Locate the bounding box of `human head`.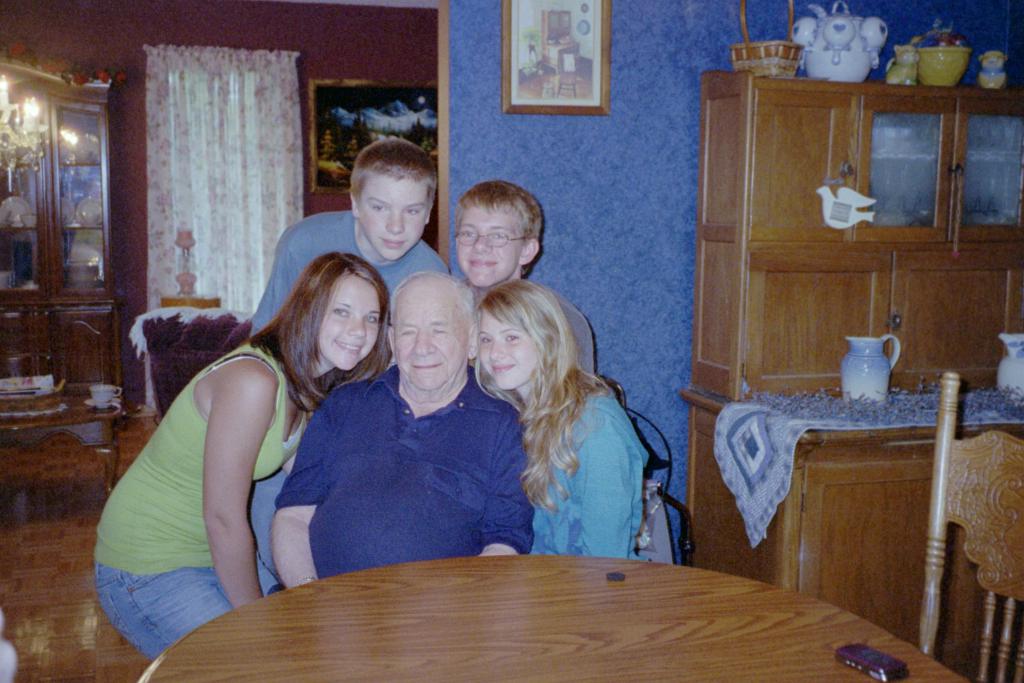
Bounding box: (x1=439, y1=171, x2=555, y2=291).
